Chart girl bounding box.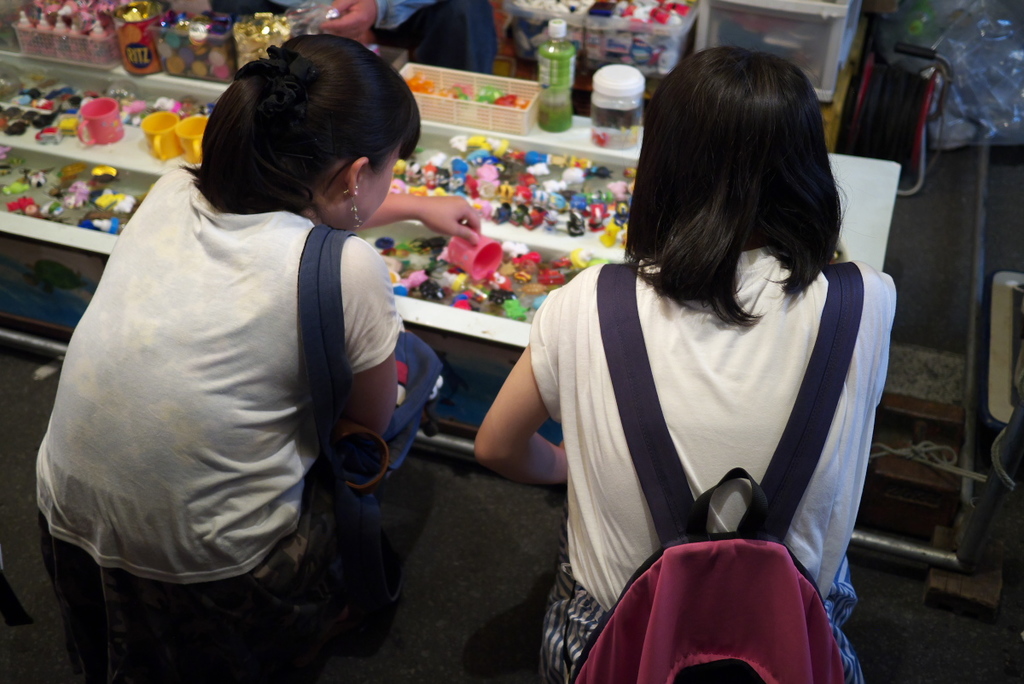
Charted: Rect(32, 30, 491, 683).
